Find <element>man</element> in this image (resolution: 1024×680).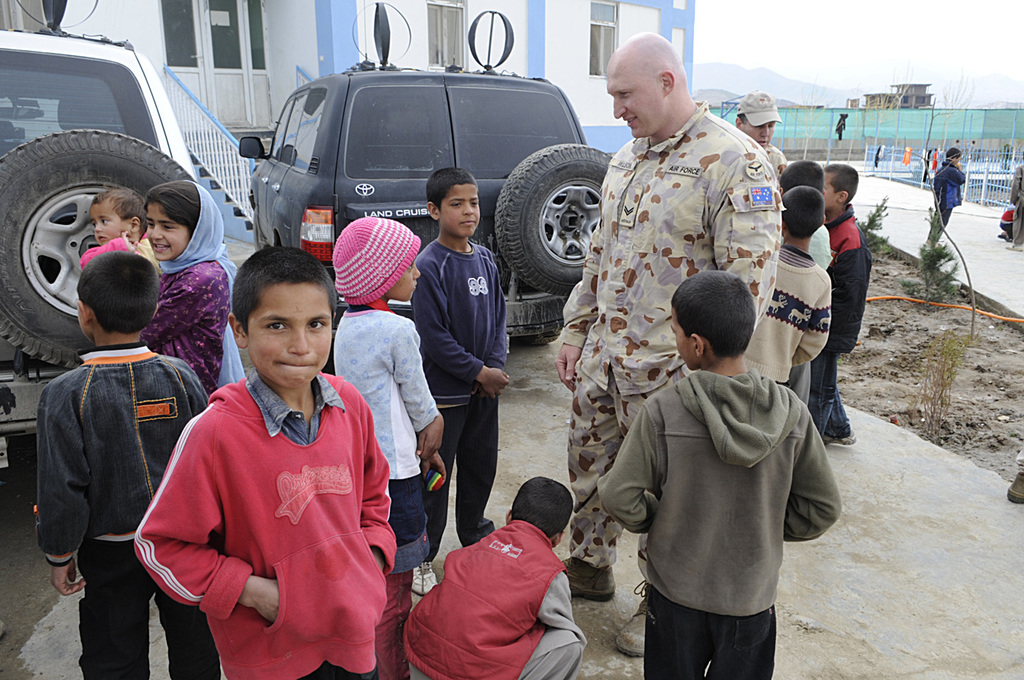
bbox=[729, 81, 793, 201].
